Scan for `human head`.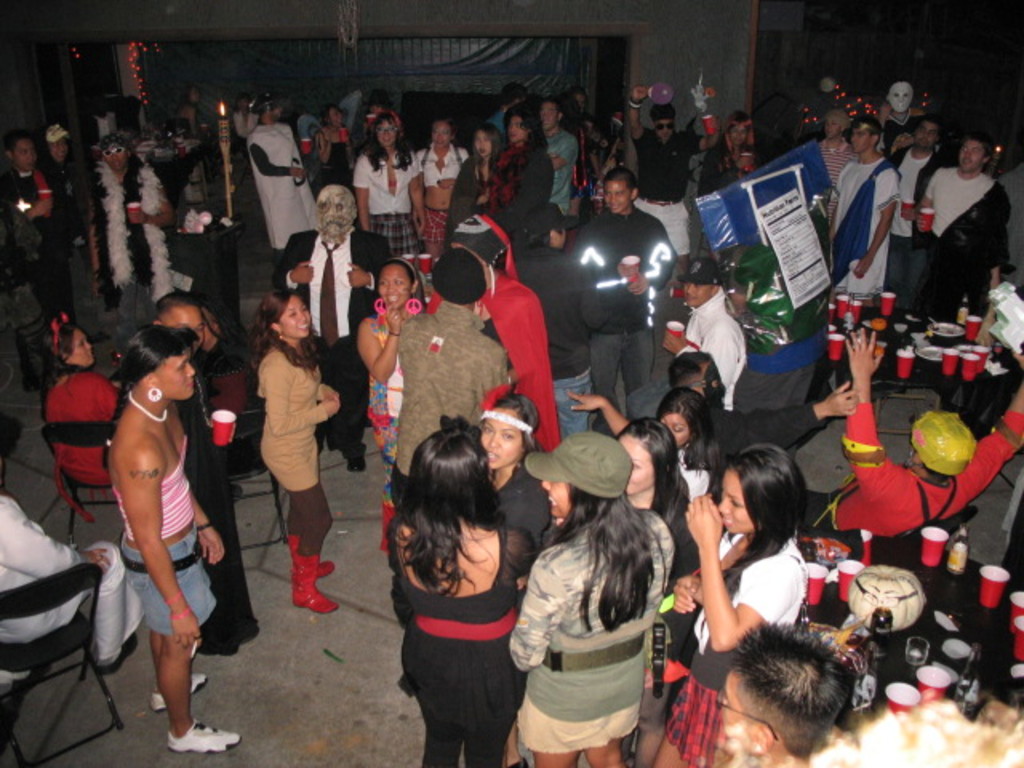
Scan result: 850 122 882 157.
